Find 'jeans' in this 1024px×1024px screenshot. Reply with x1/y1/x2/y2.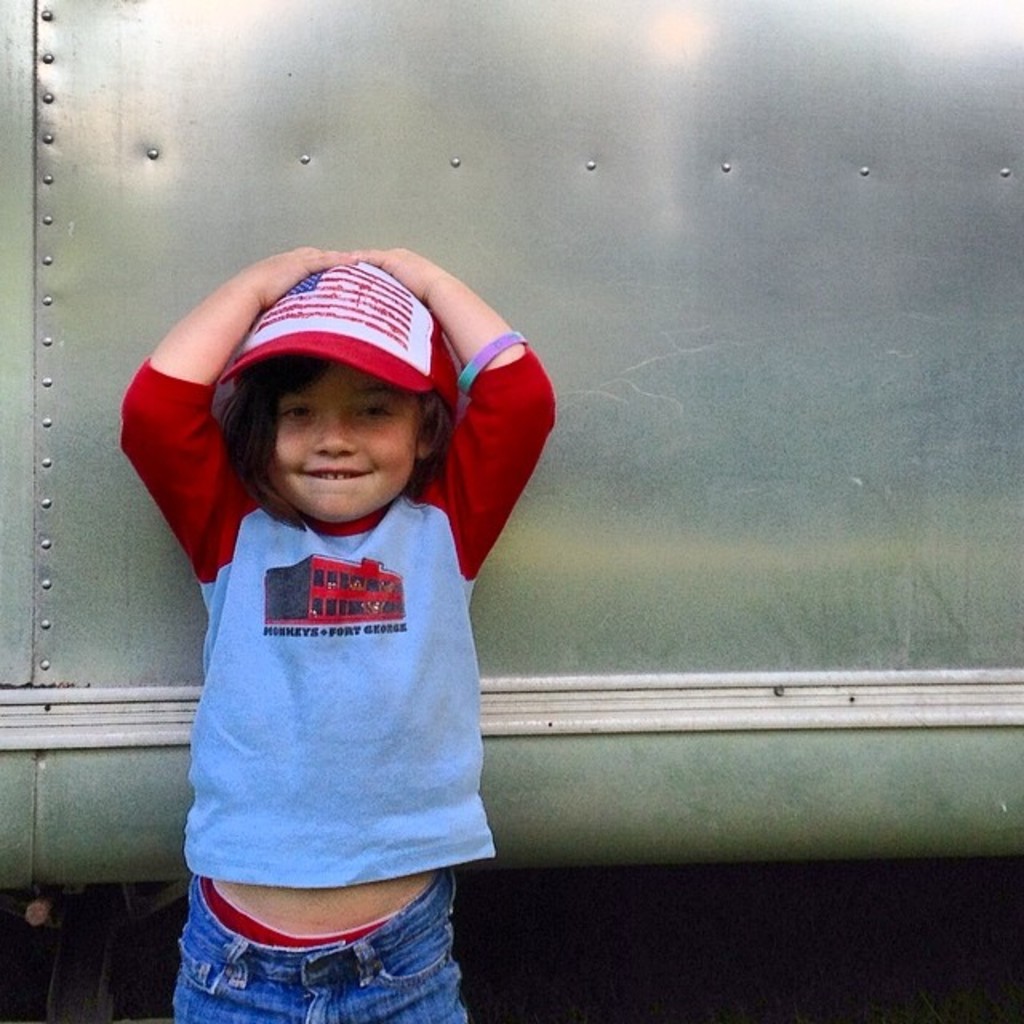
152/866/490/1022.
